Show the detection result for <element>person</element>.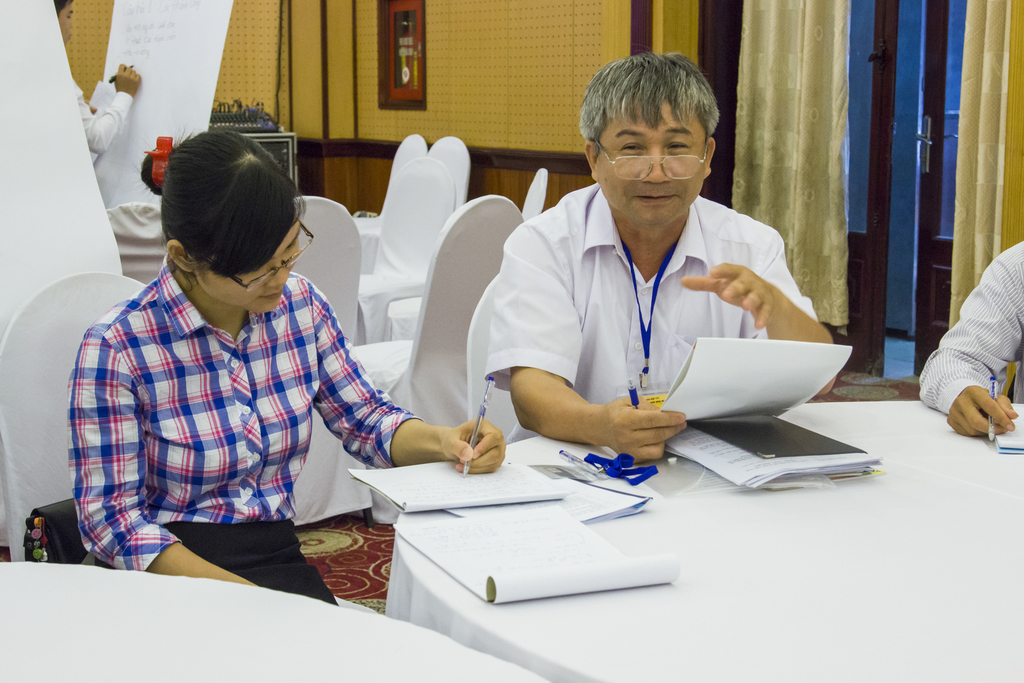
<bbox>61, 126, 505, 606</bbox>.
